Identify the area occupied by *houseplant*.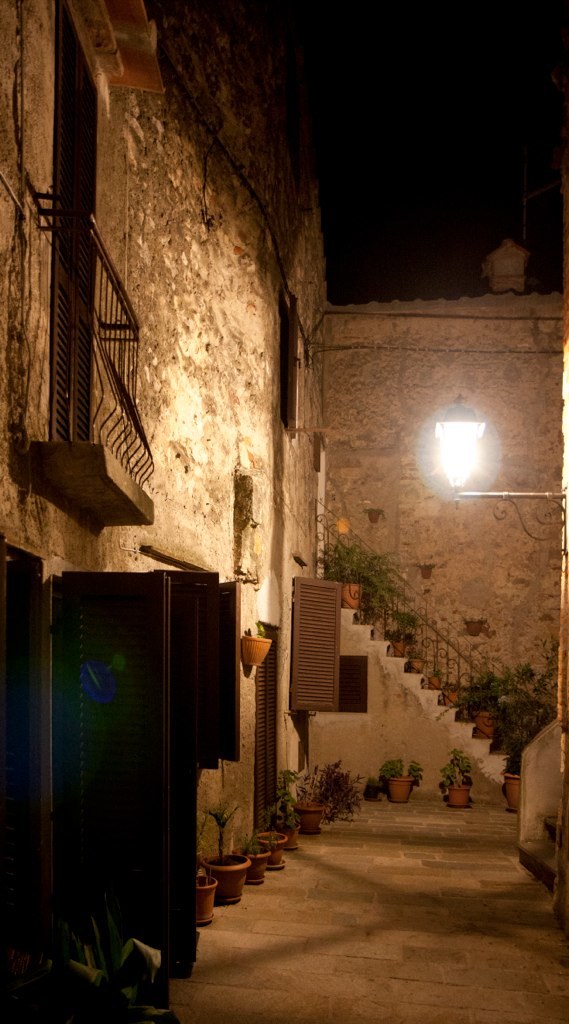
Area: box(316, 533, 391, 609).
